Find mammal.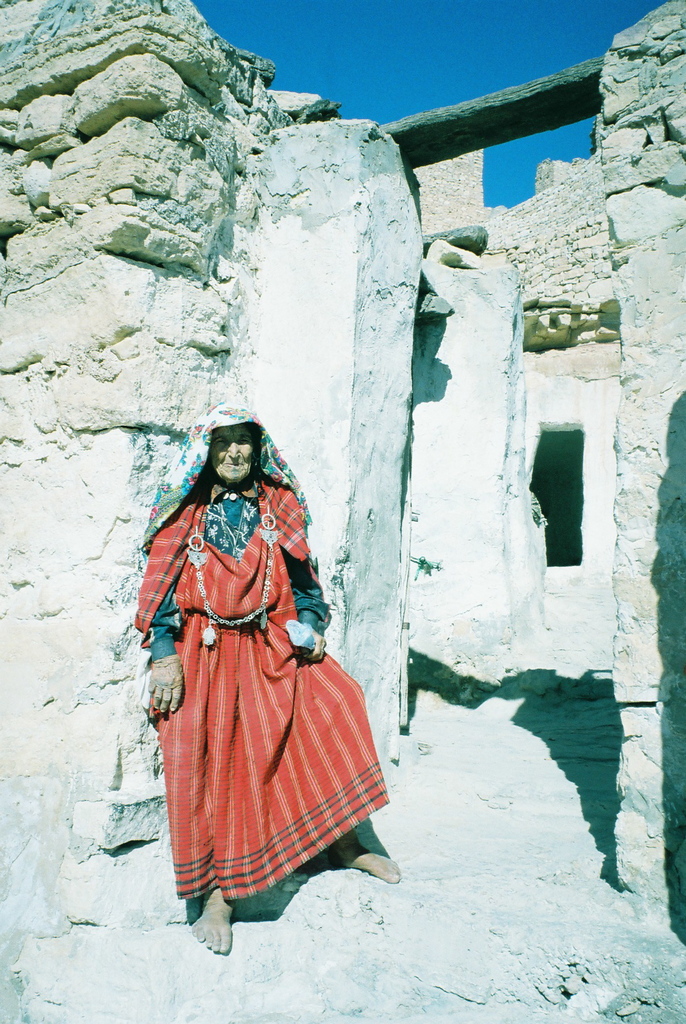
[104,397,398,867].
